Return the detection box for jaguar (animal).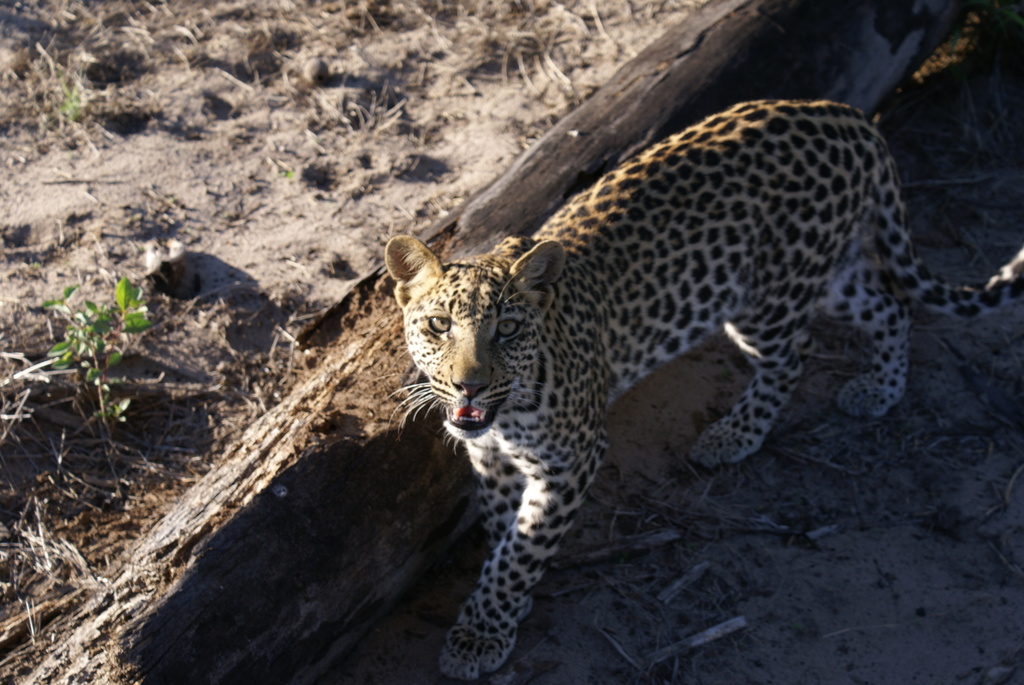
detection(383, 97, 1023, 679).
